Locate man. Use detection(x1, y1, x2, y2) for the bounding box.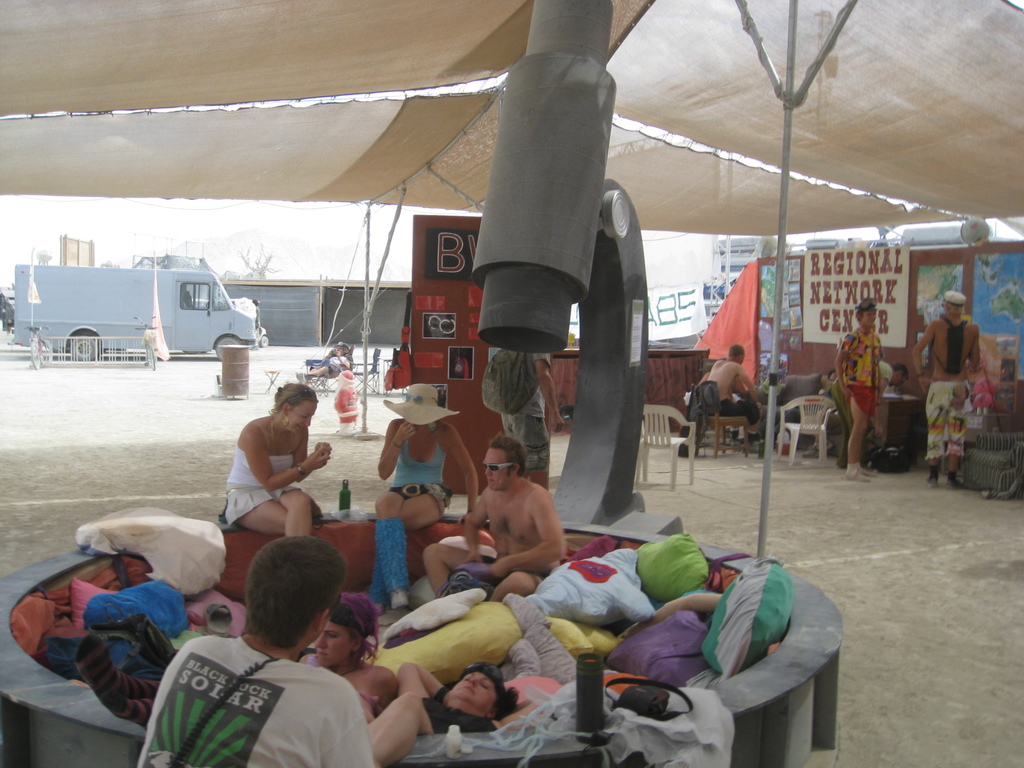
detection(450, 452, 569, 602).
